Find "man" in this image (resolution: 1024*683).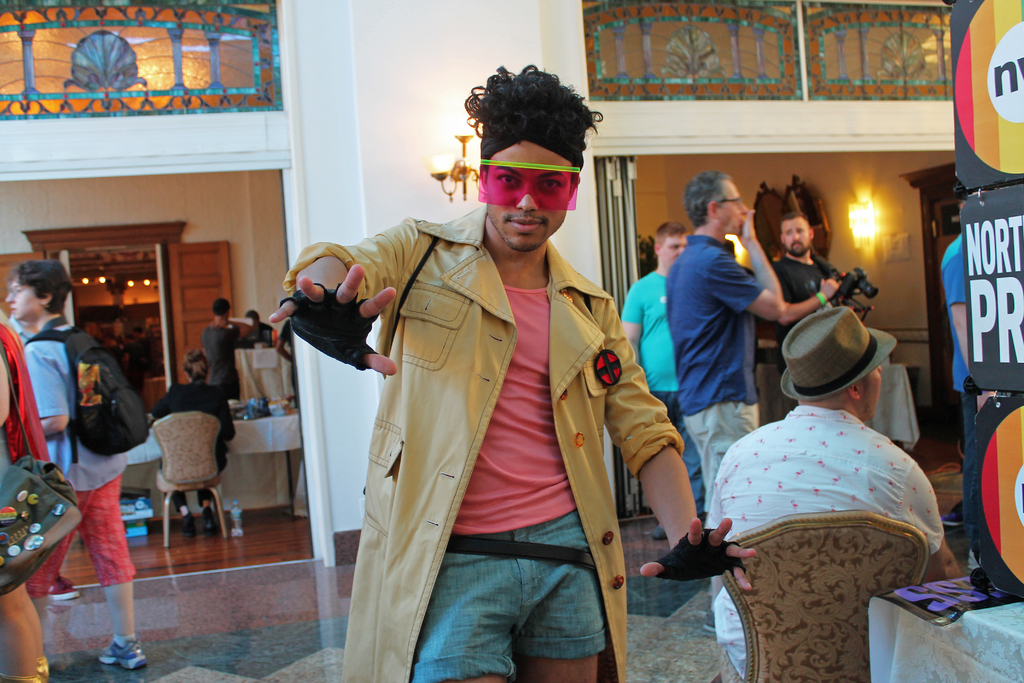
locate(773, 202, 862, 417).
